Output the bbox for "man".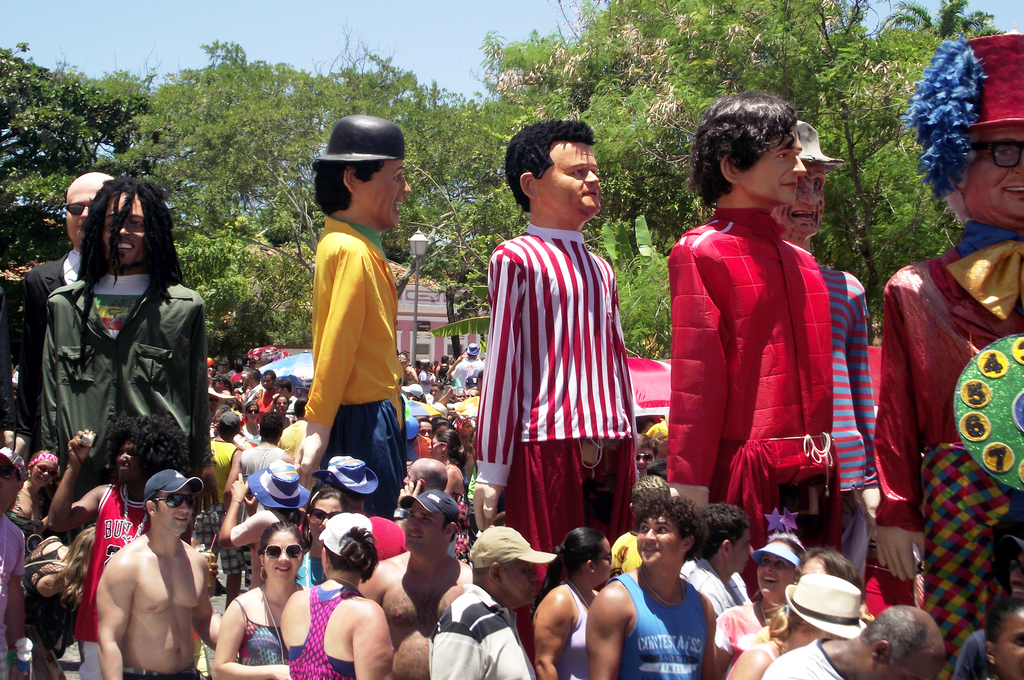
{"x1": 463, "y1": 120, "x2": 641, "y2": 600}.
